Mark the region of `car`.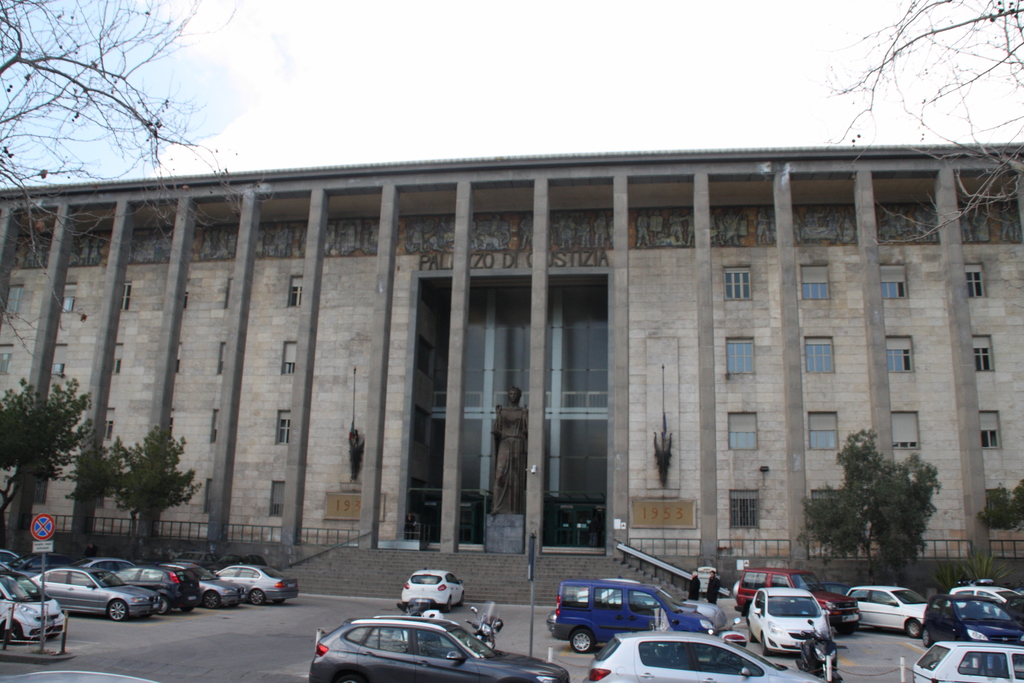
Region: pyautogui.locateOnScreen(583, 634, 823, 682).
